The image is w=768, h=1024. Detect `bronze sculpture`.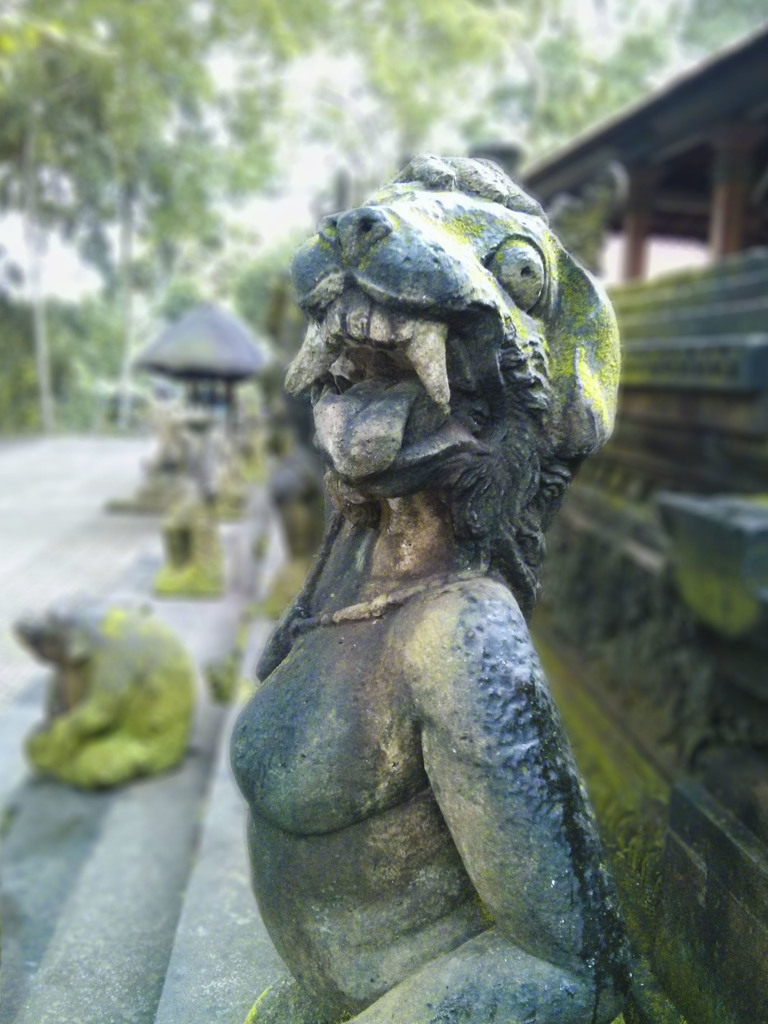
Detection: region(248, 157, 603, 1023).
